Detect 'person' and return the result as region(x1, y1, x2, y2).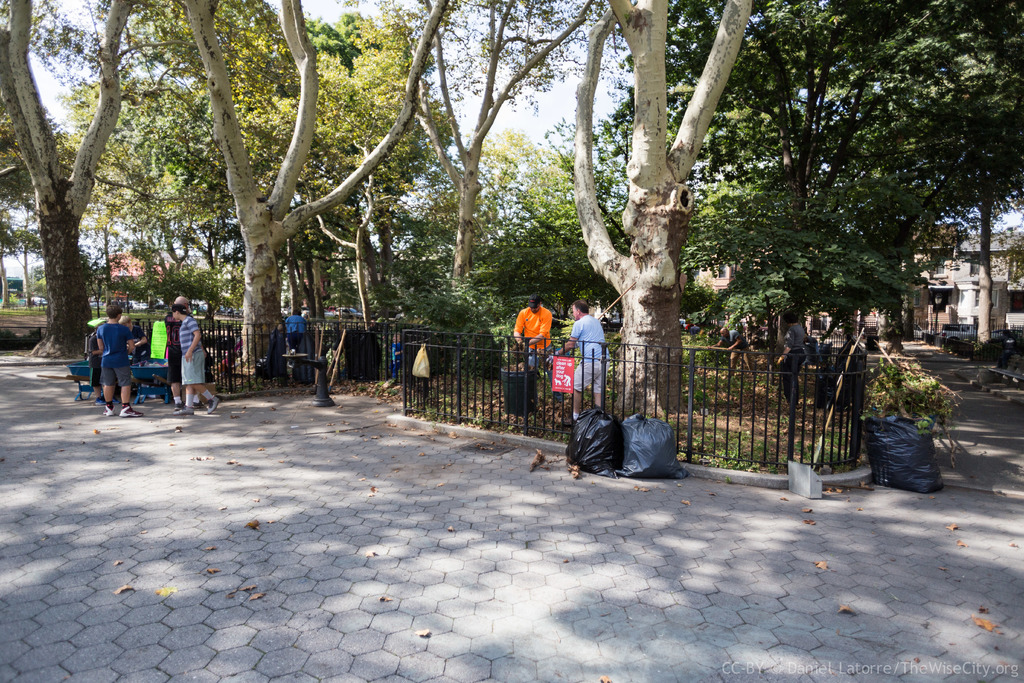
region(545, 297, 610, 423).
